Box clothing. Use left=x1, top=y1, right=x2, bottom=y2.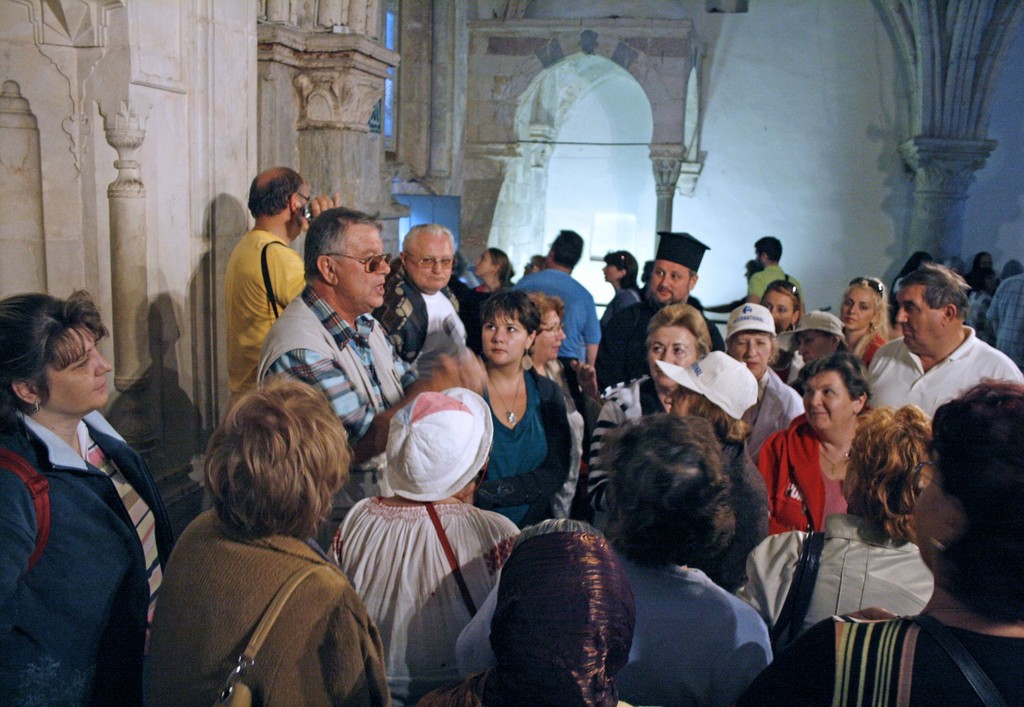
left=225, top=228, right=311, bottom=397.
